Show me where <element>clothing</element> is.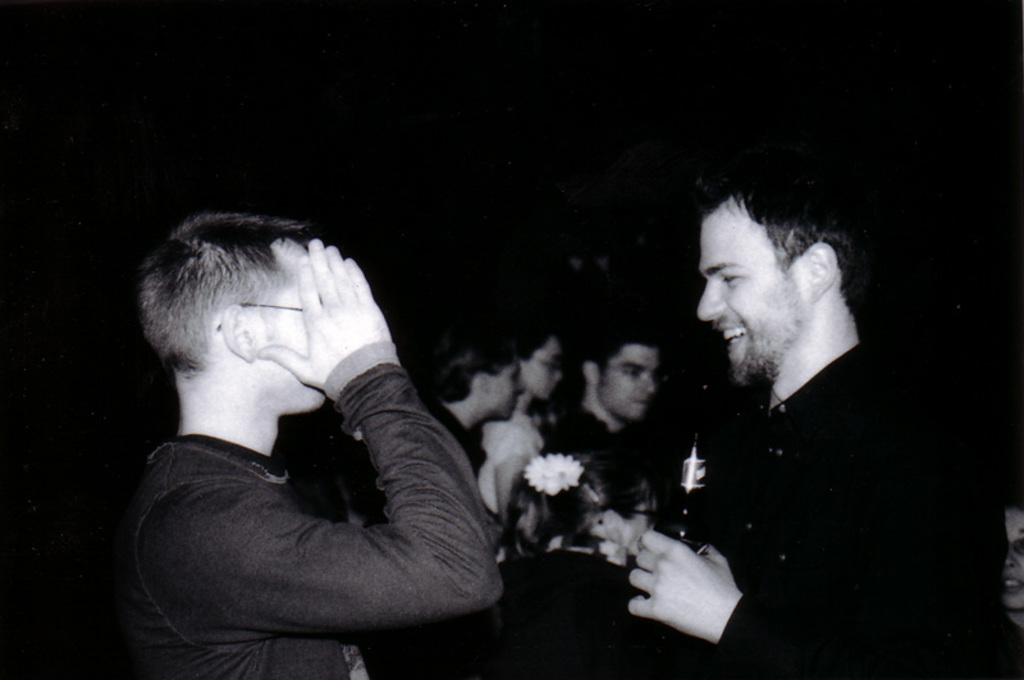
<element>clothing</element> is at pyautogui.locateOnScreen(1001, 612, 1023, 679).
